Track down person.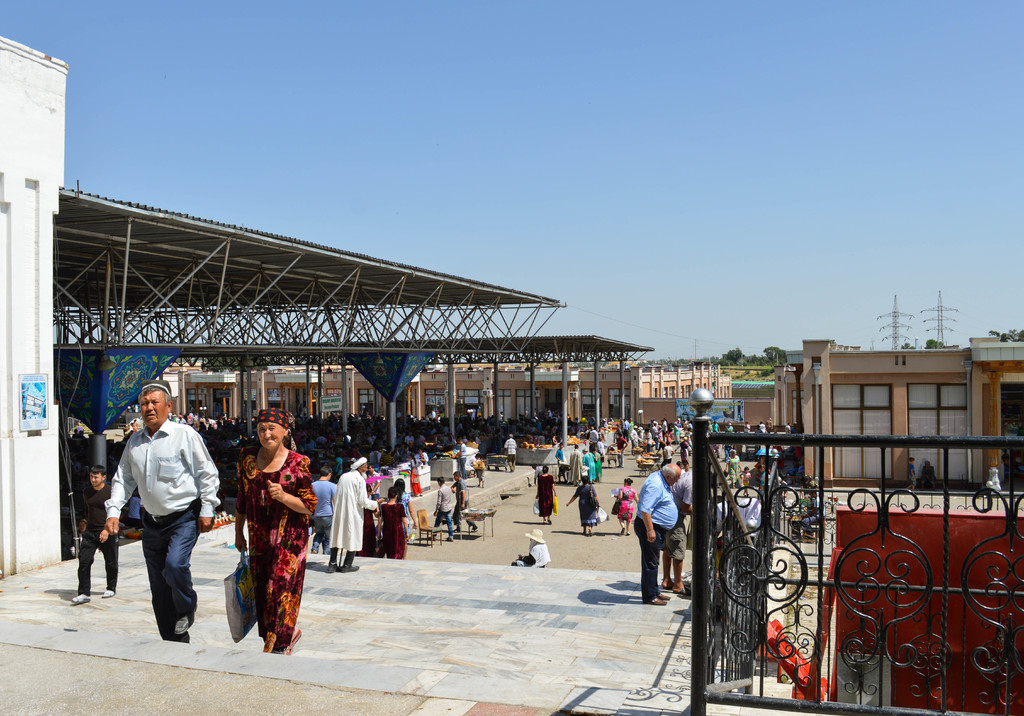
Tracked to <bbox>57, 460, 129, 610</bbox>.
